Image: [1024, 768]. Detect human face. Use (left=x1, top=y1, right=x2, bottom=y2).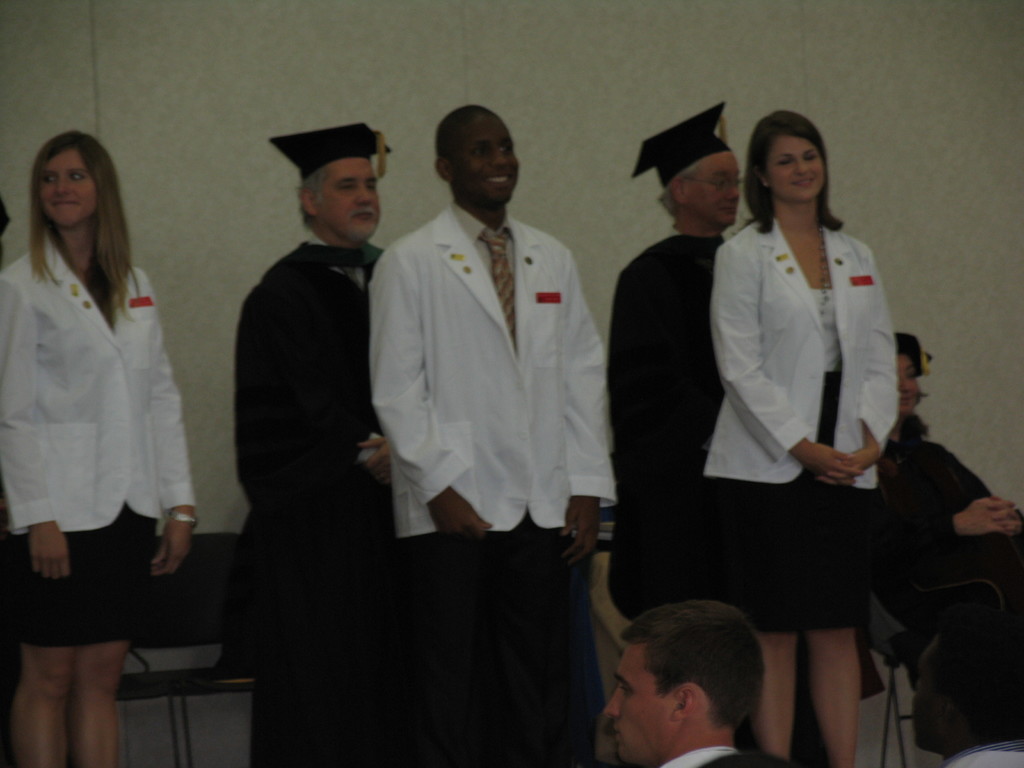
(left=452, top=115, right=519, bottom=205).
